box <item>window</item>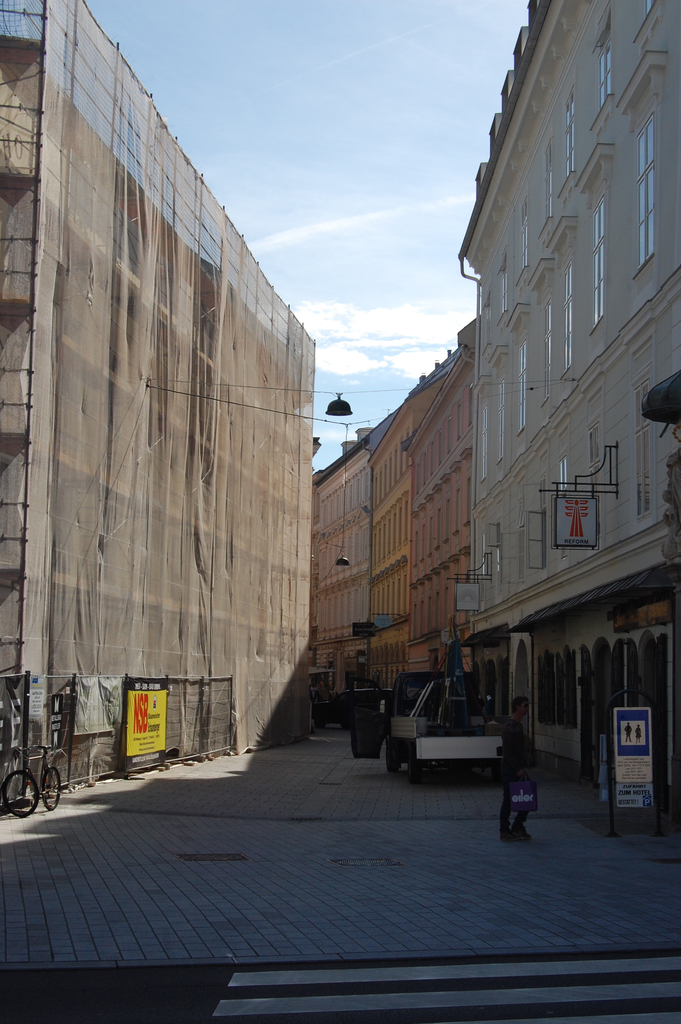
[425,596,431,632]
